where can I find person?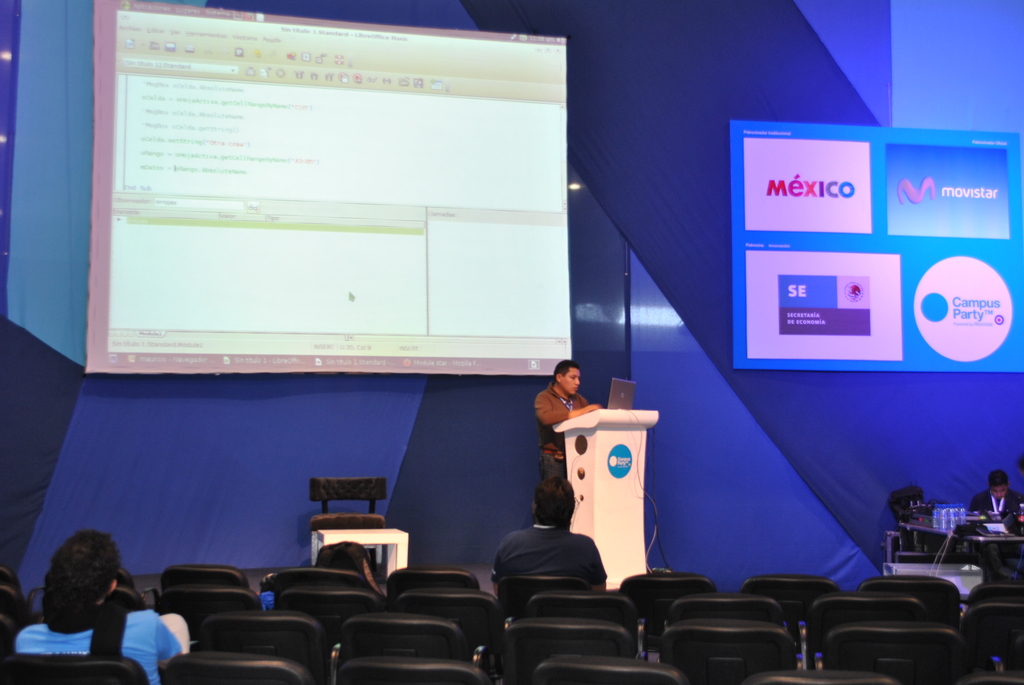
You can find it at <region>488, 479, 614, 599</region>.
